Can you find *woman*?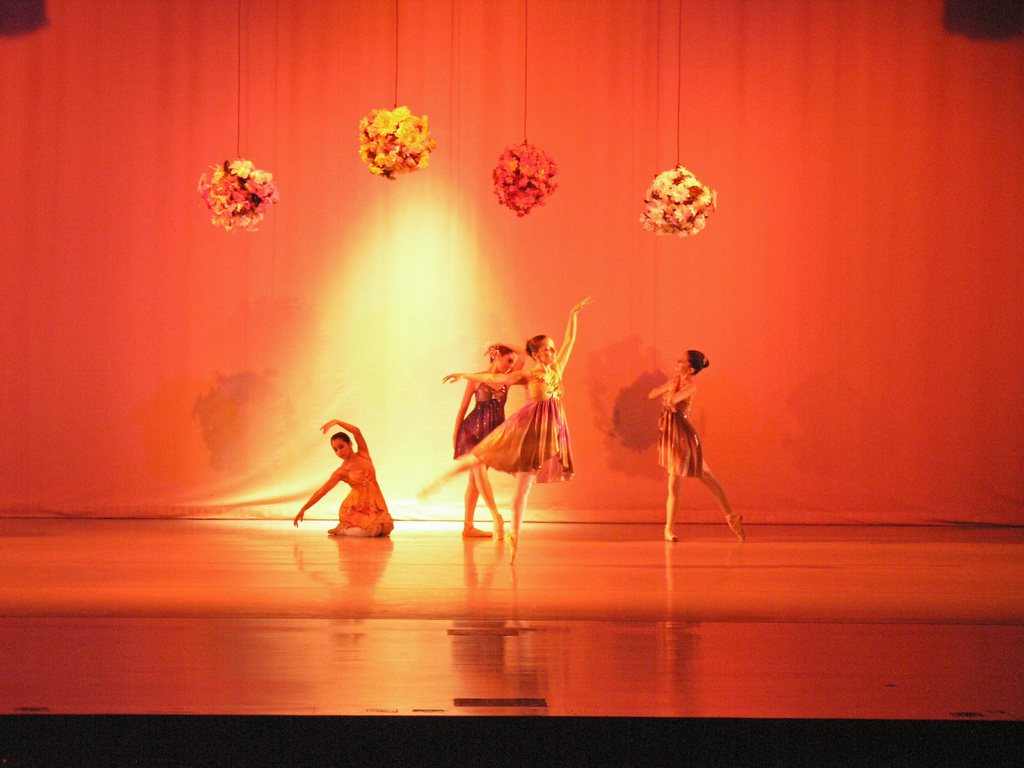
Yes, bounding box: crop(452, 343, 519, 538).
